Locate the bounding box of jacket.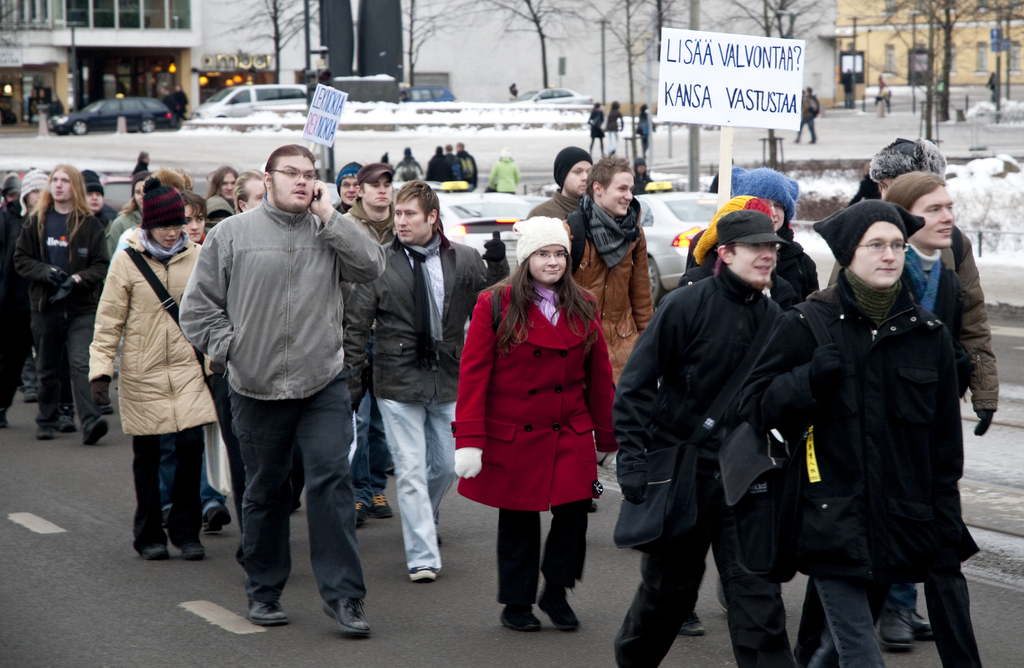
Bounding box: (102,204,145,271).
